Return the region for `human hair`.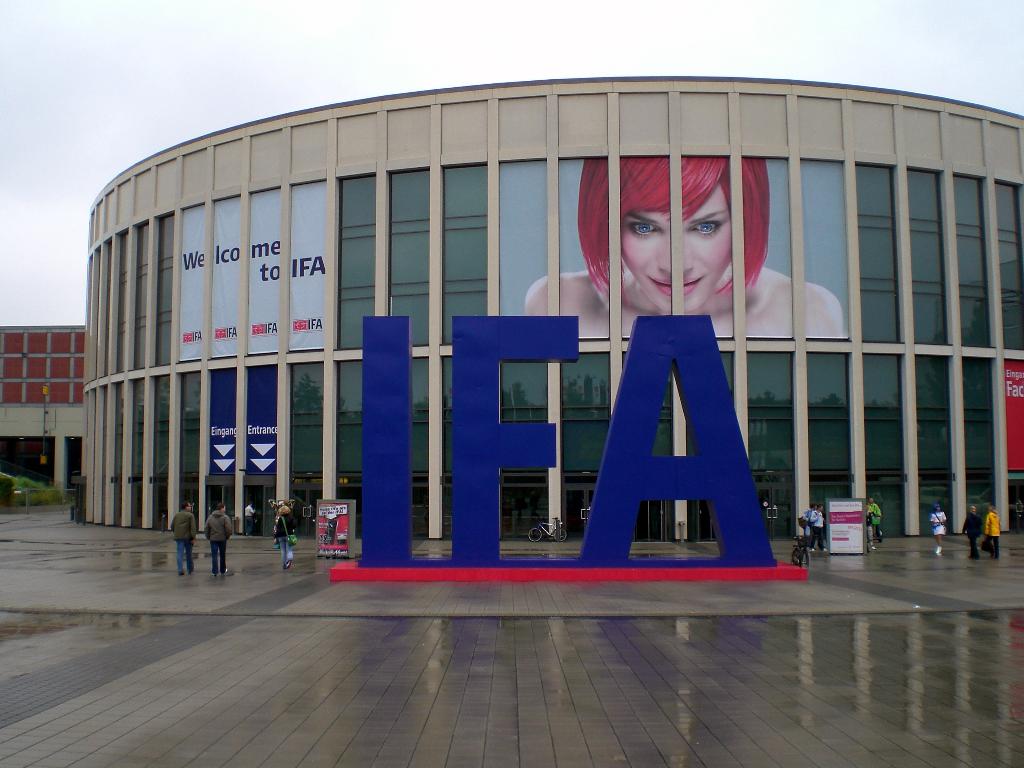
crop(179, 500, 189, 511).
